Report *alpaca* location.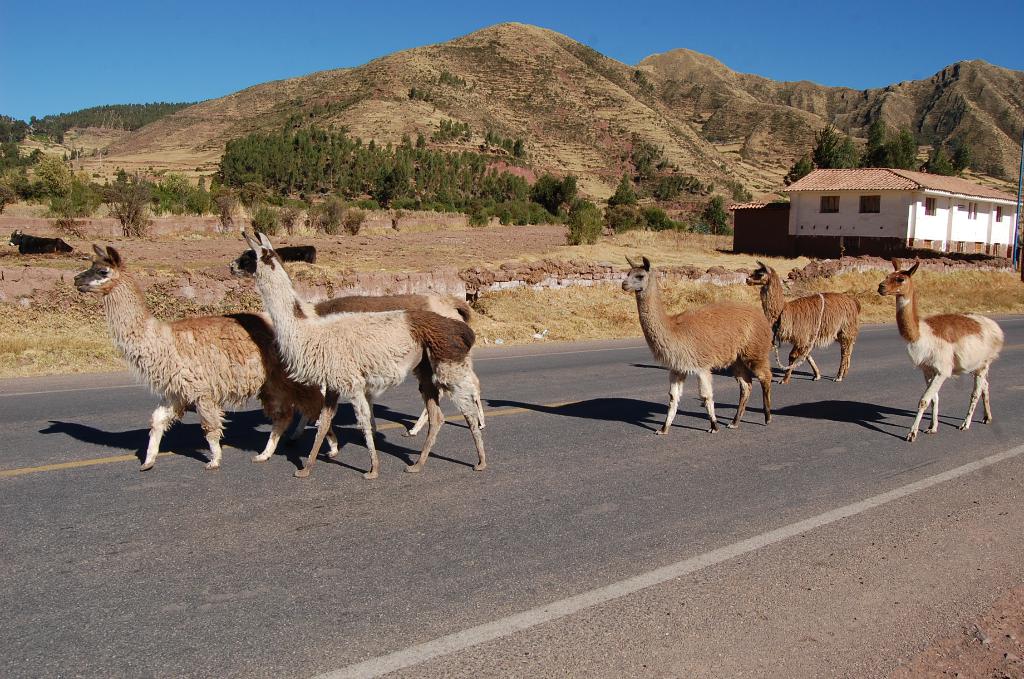
Report: region(740, 260, 863, 381).
